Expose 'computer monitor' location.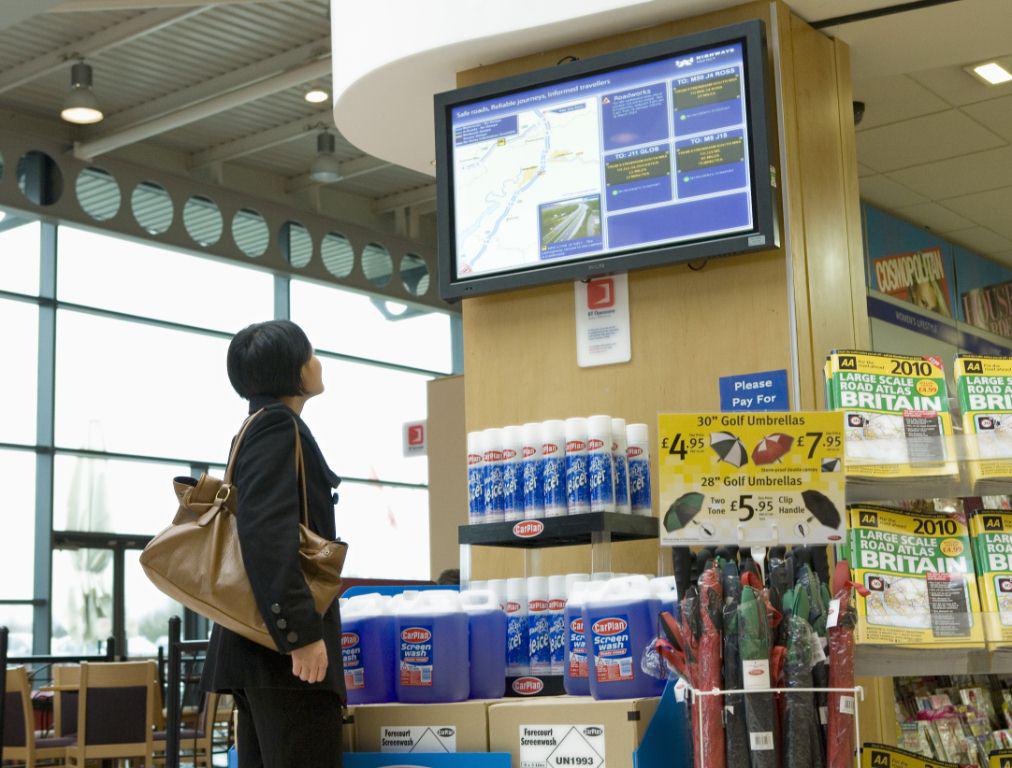
Exposed at rect(473, 32, 795, 262).
